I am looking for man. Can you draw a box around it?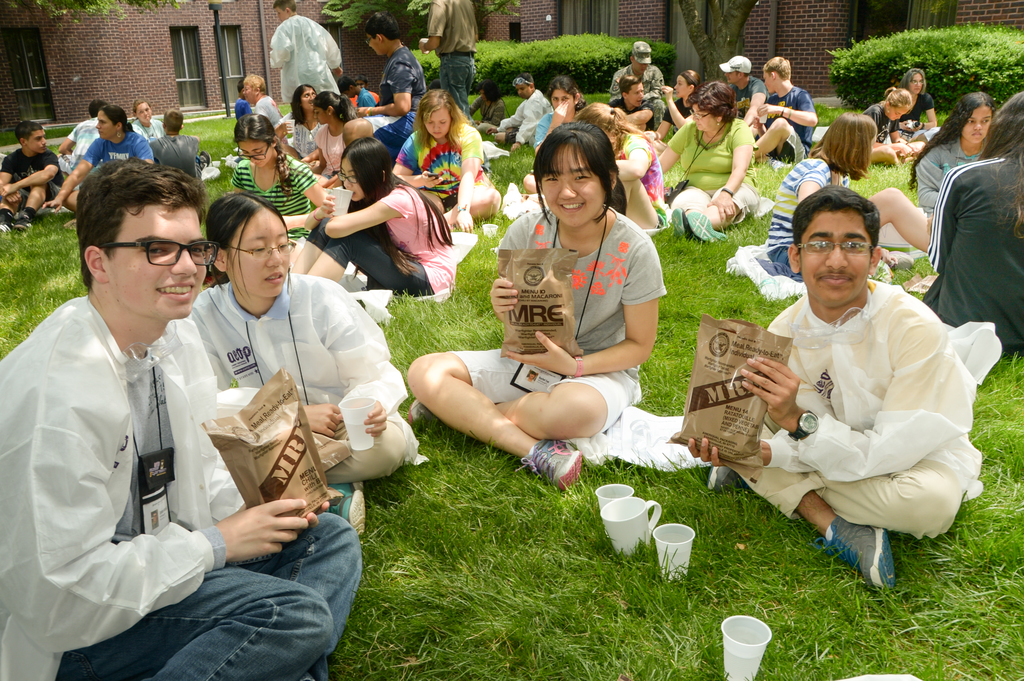
Sure, the bounding box is <region>609, 43, 669, 129</region>.
